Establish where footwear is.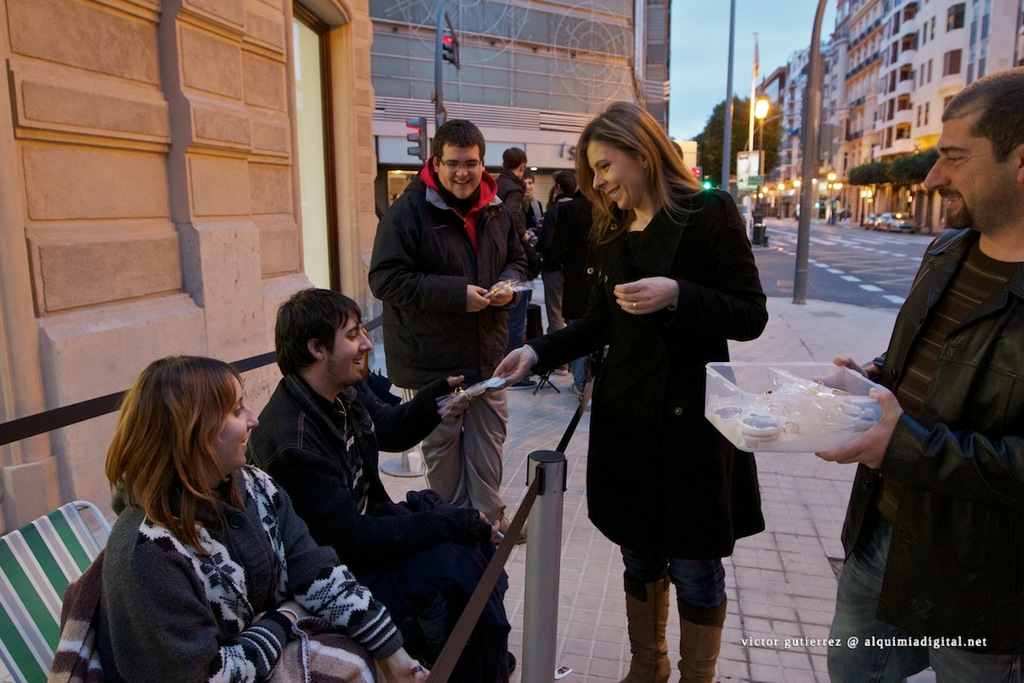
Established at {"x1": 508, "y1": 378, "x2": 537, "y2": 393}.
